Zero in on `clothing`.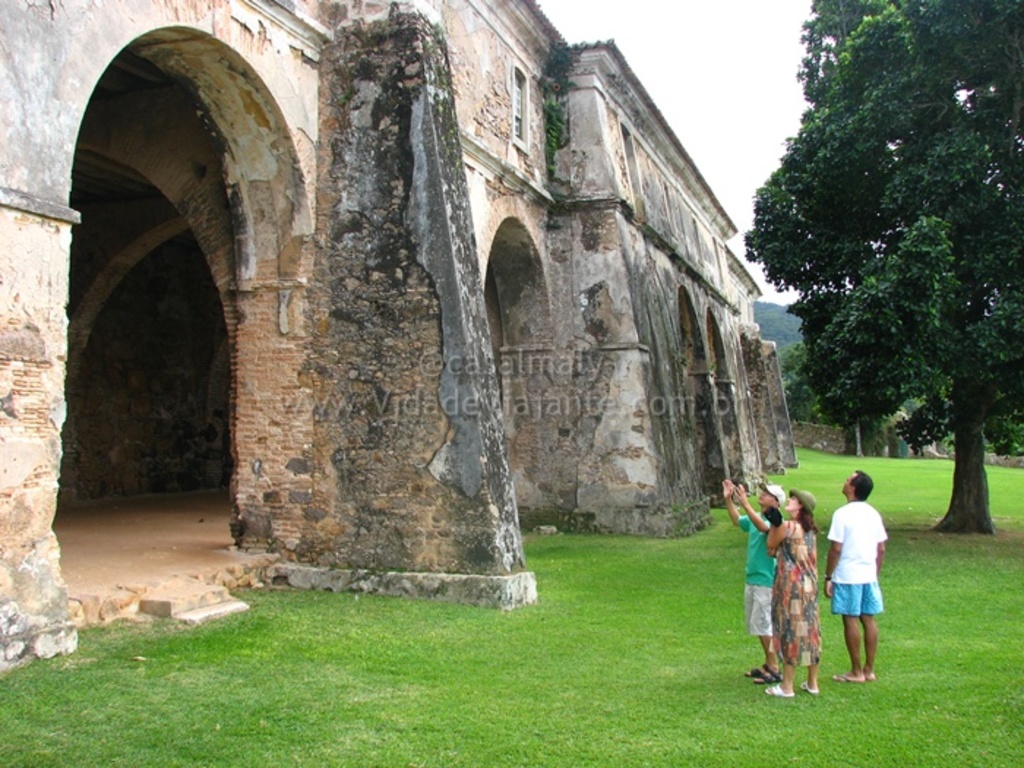
Zeroed in: left=771, top=519, right=821, bottom=667.
